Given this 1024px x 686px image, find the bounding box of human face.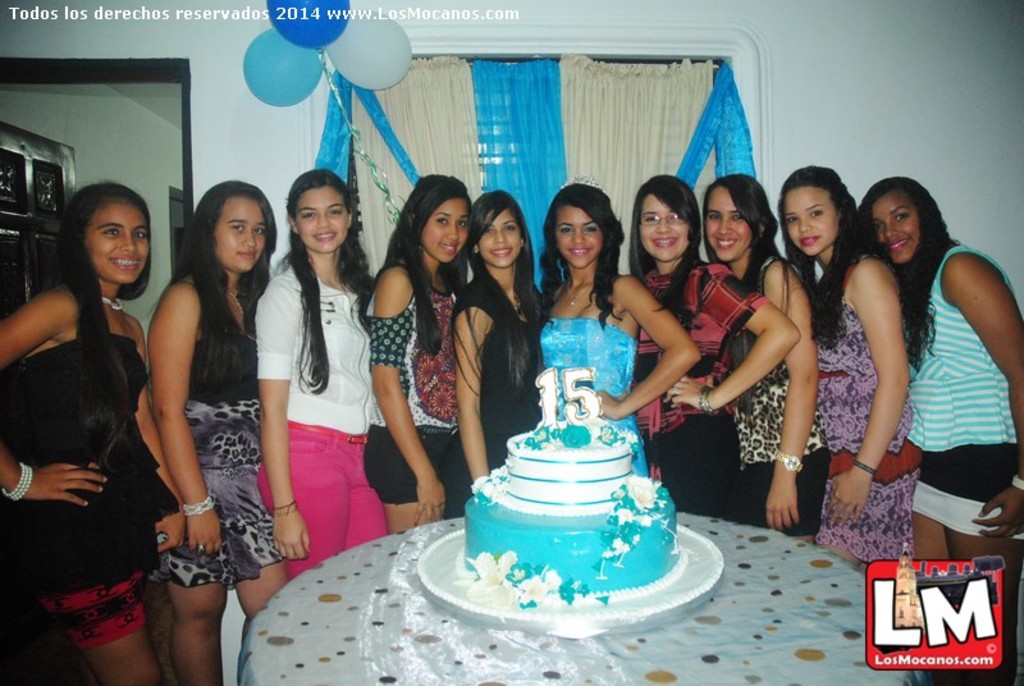
{"x1": 557, "y1": 209, "x2": 603, "y2": 266}.
